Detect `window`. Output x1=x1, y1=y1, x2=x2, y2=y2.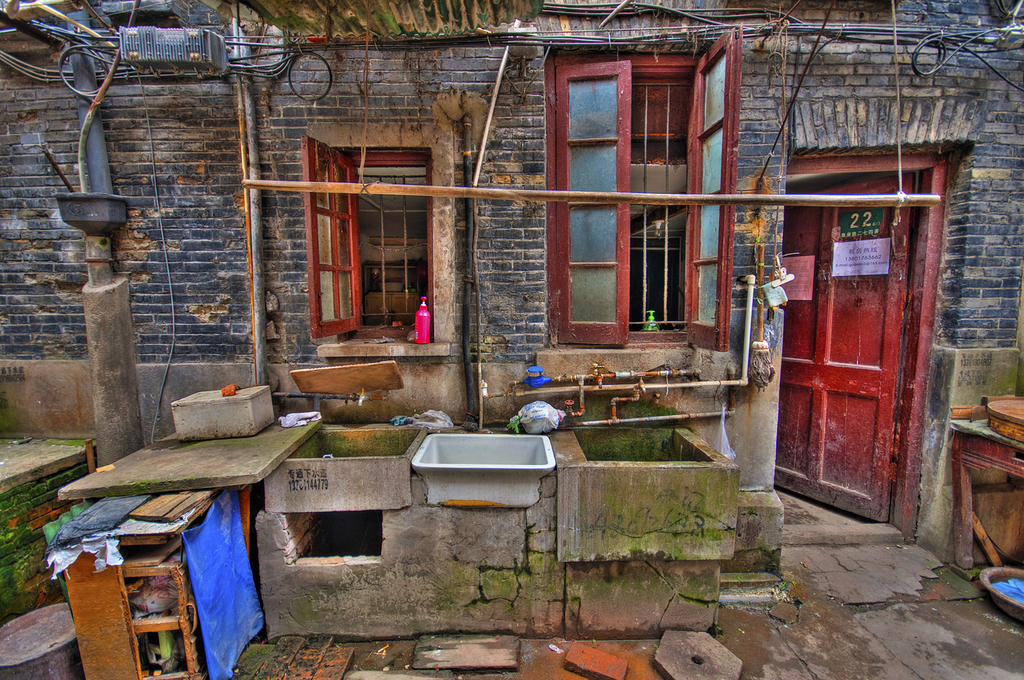
x1=535, y1=40, x2=722, y2=384.
